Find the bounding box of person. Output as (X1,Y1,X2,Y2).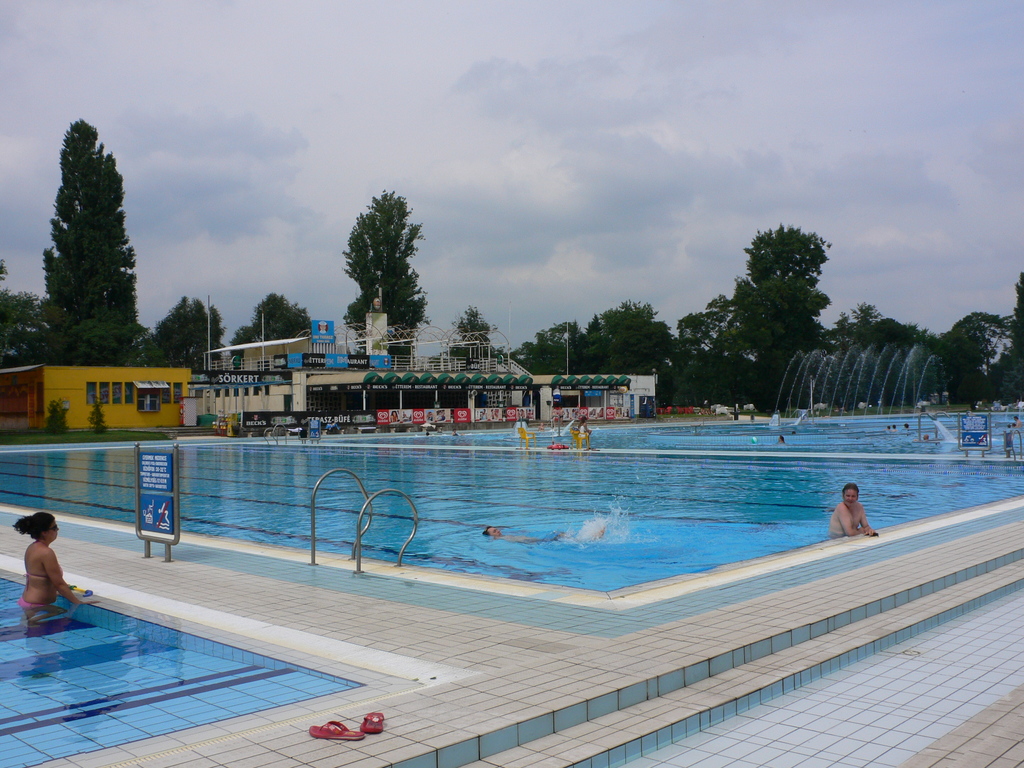
(484,527,594,543).
